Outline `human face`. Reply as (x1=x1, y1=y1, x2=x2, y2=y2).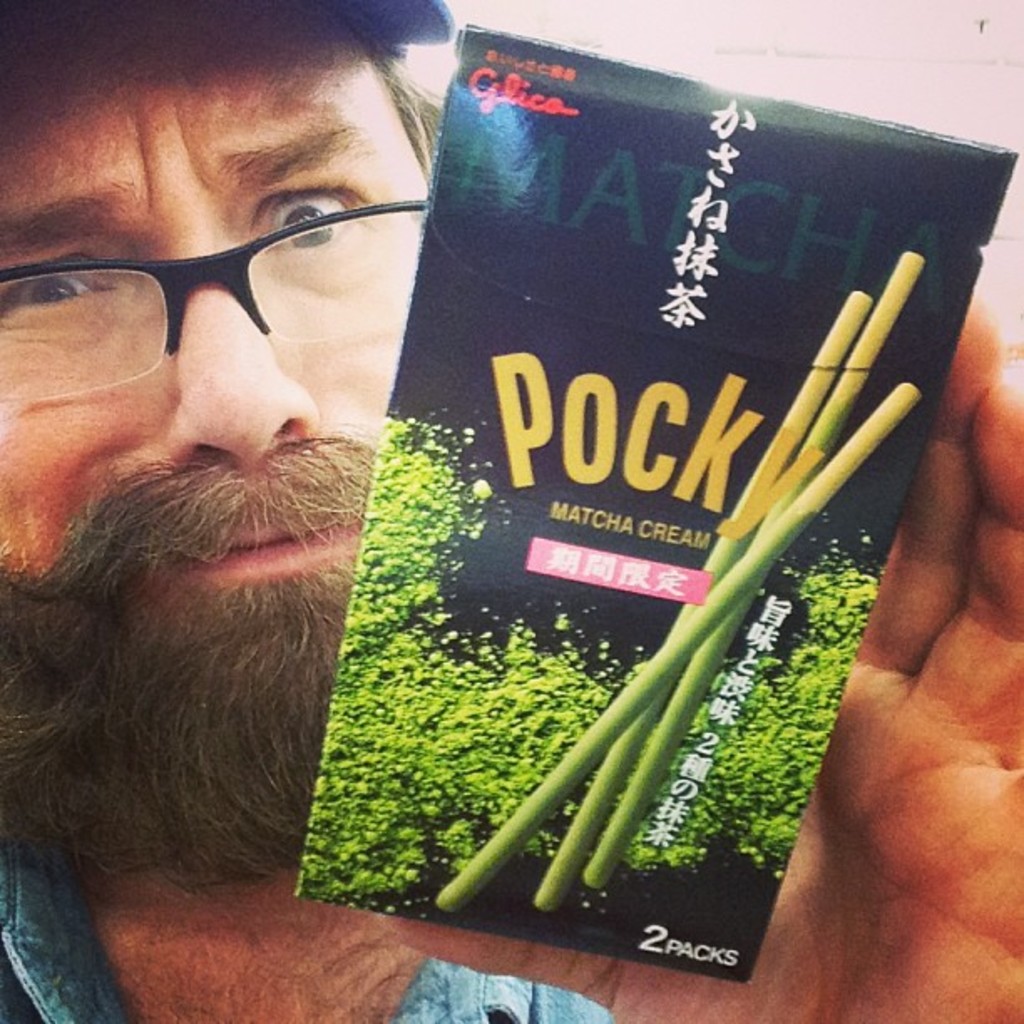
(x1=0, y1=10, x2=438, y2=883).
